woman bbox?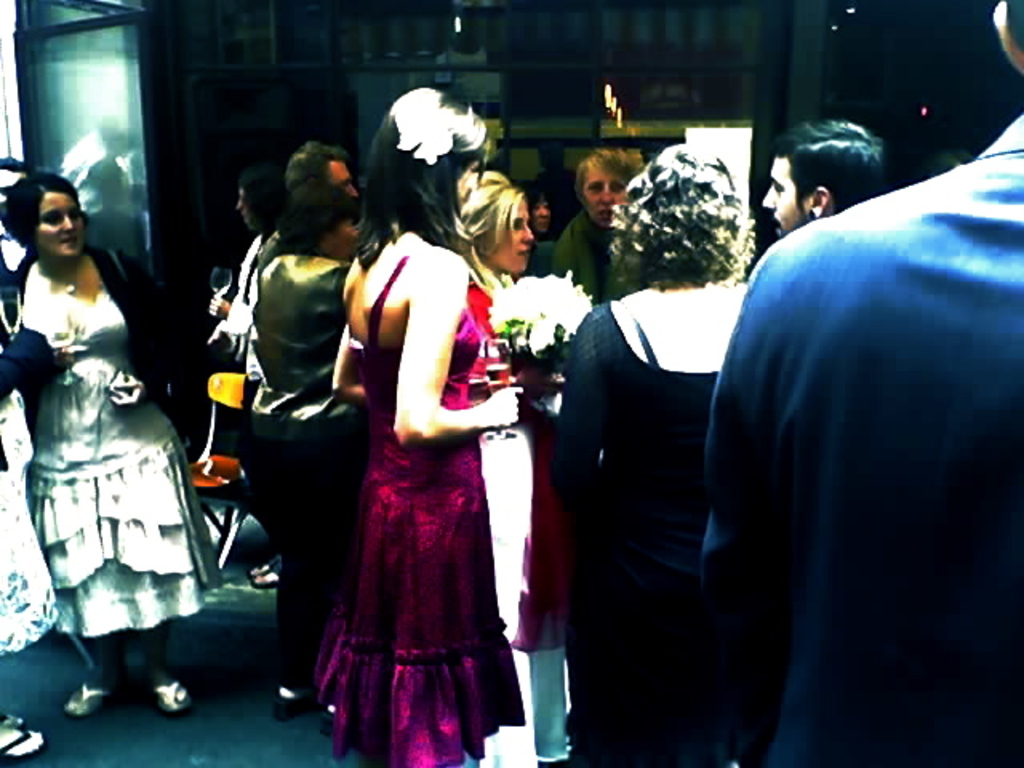
bbox(453, 162, 554, 766)
